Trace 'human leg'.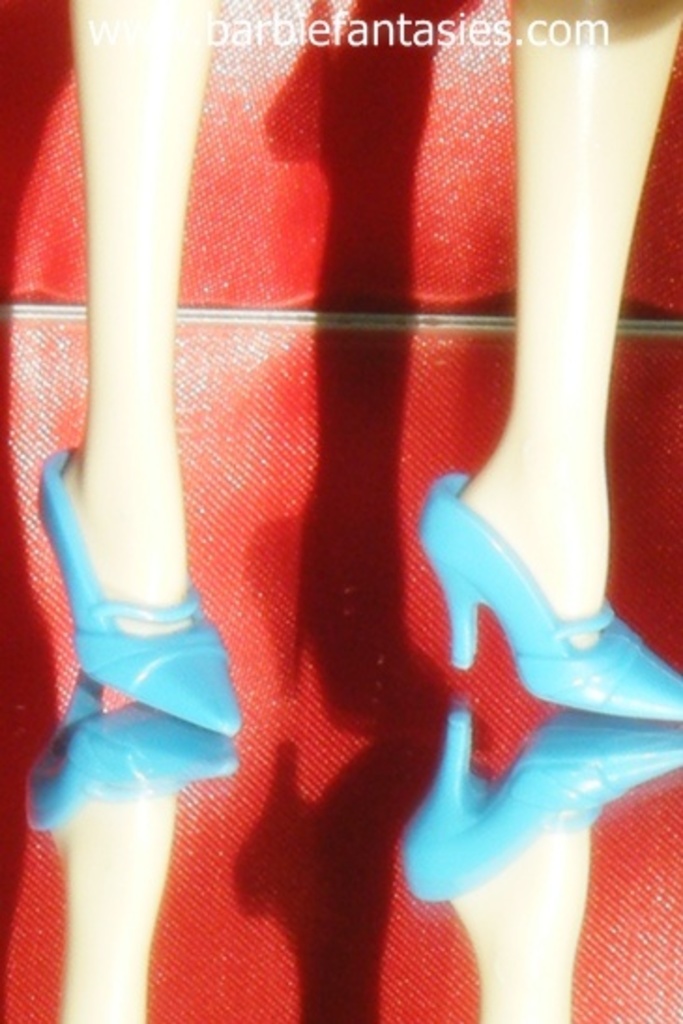
Traced to (39, 0, 245, 738).
